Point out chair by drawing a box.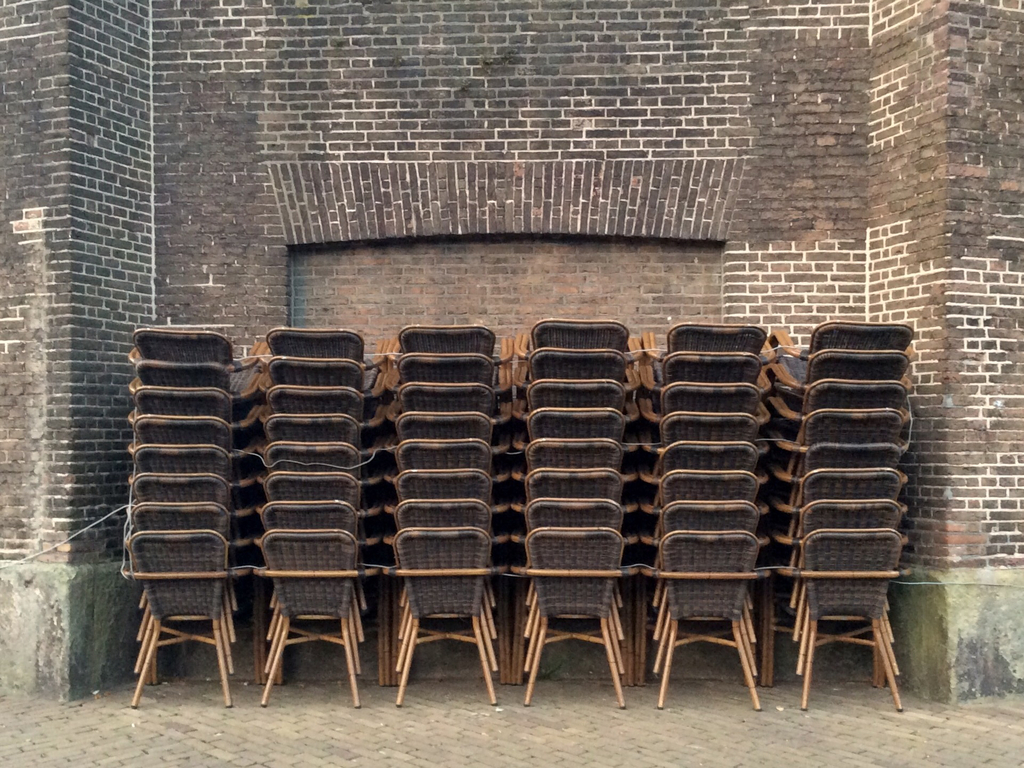
l=636, t=524, r=771, b=712.
